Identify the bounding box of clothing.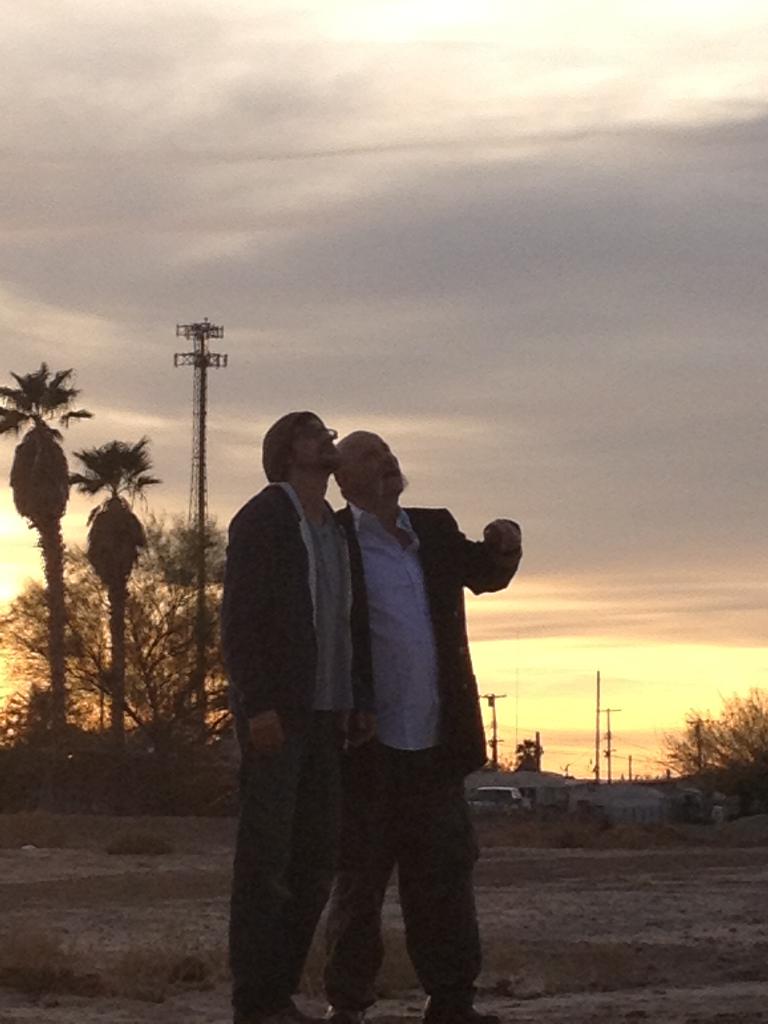
locate(212, 402, 430, 1004).
